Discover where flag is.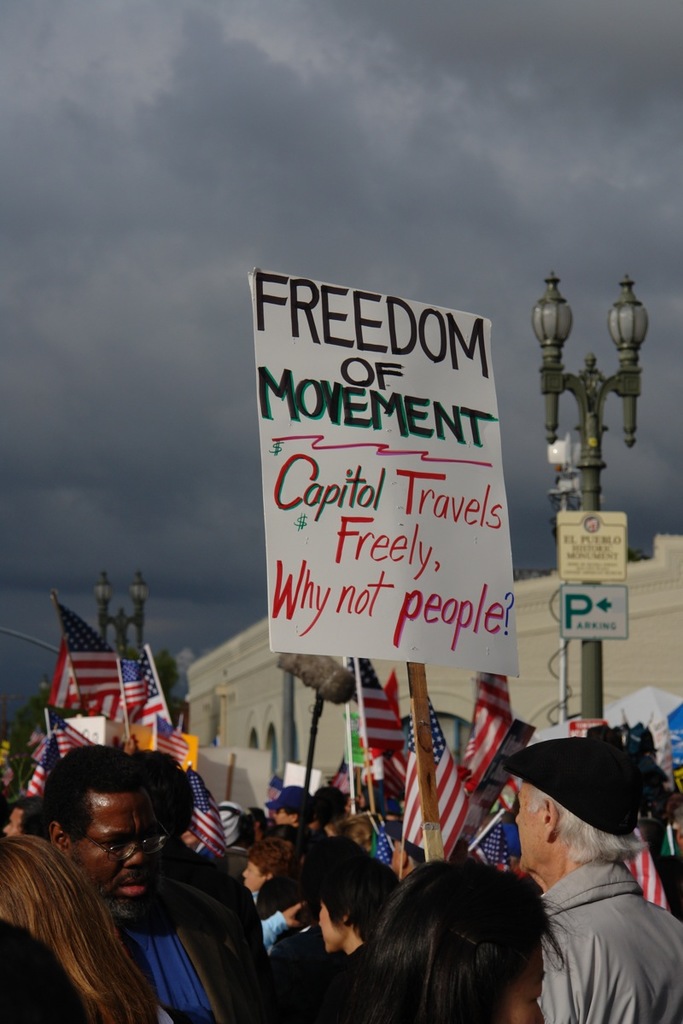
Discovered at detection(126, 649, 176, 732).
